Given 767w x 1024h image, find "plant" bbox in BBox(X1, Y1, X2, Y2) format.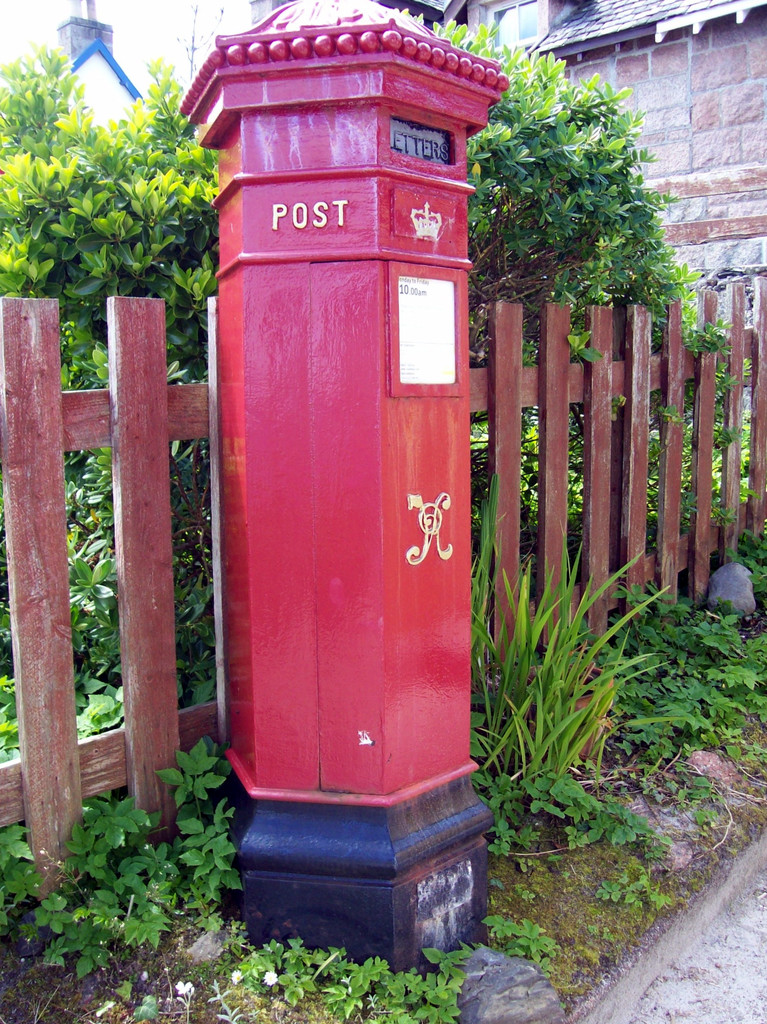
BBox(227, 915, 252, 972).
